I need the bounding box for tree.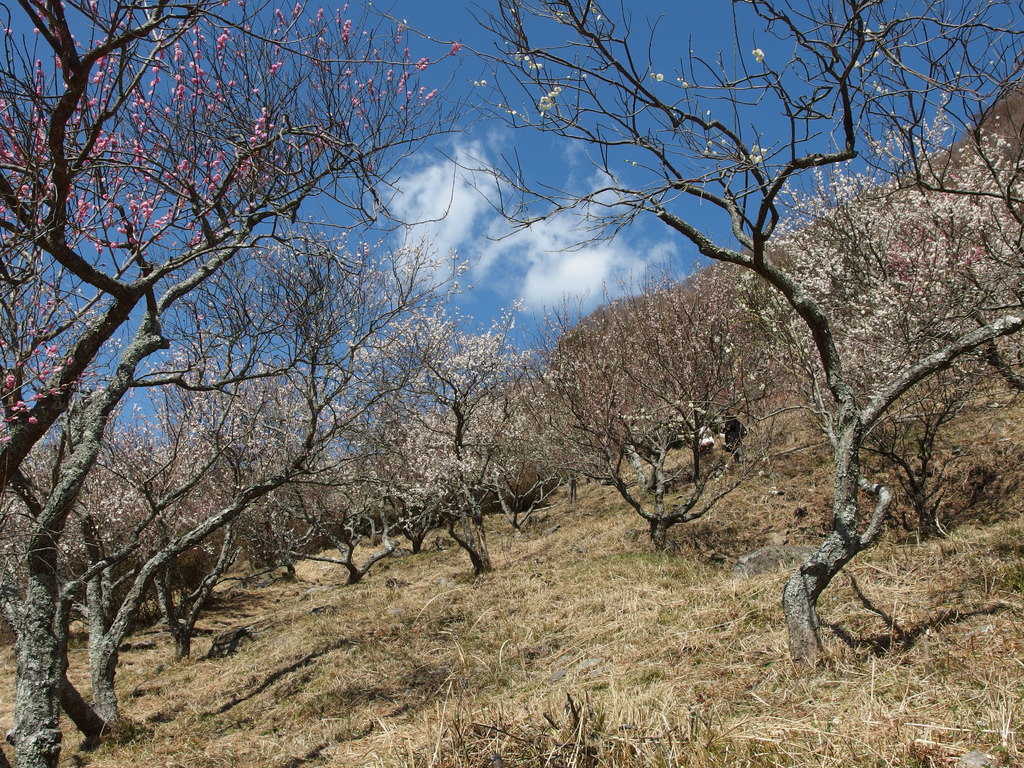
Here it is: 366,292,566,572.
